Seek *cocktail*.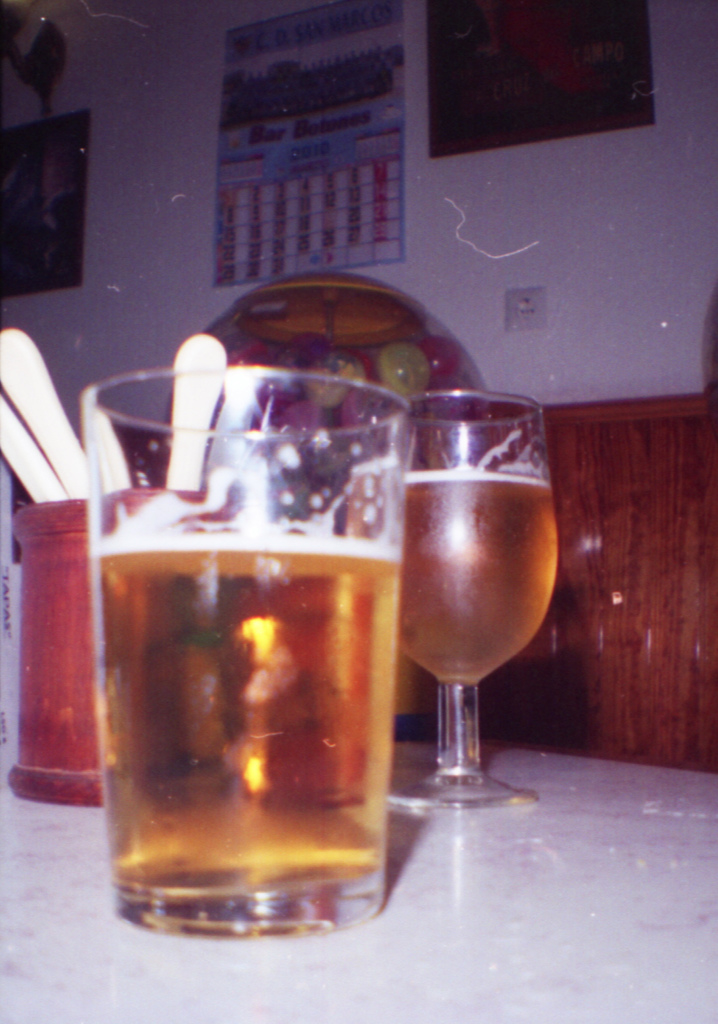
379/387/558/822.
